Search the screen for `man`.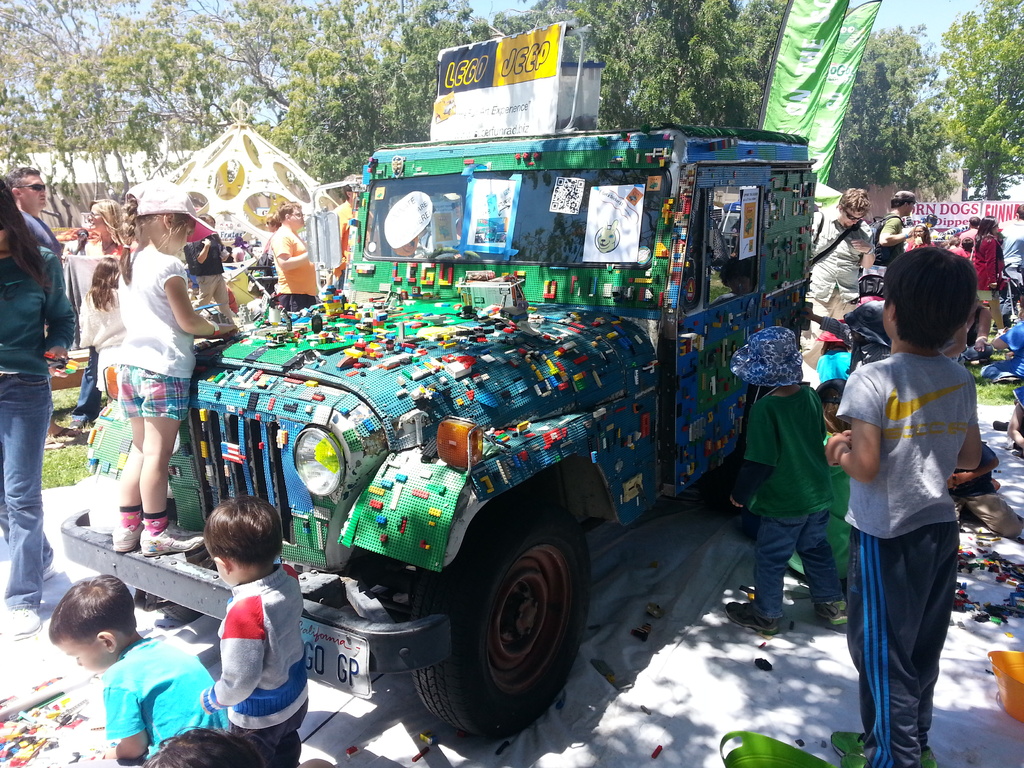
Found at rect(995, 204, 1023, 333).
